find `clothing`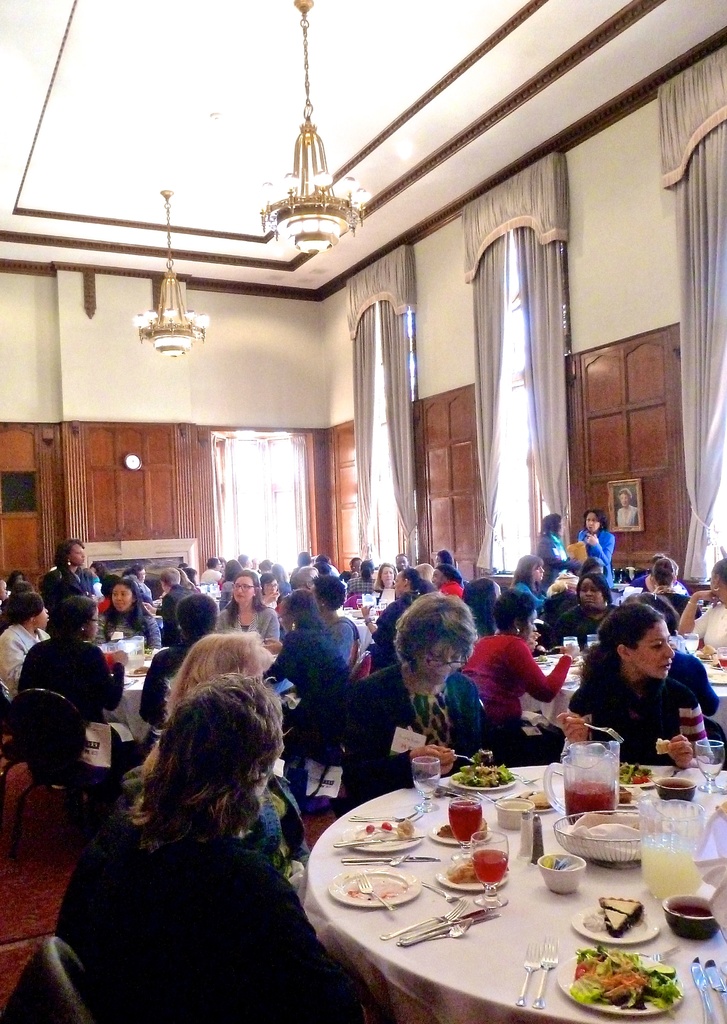
[x1=161, y1=581, x2=190, y2=628]
